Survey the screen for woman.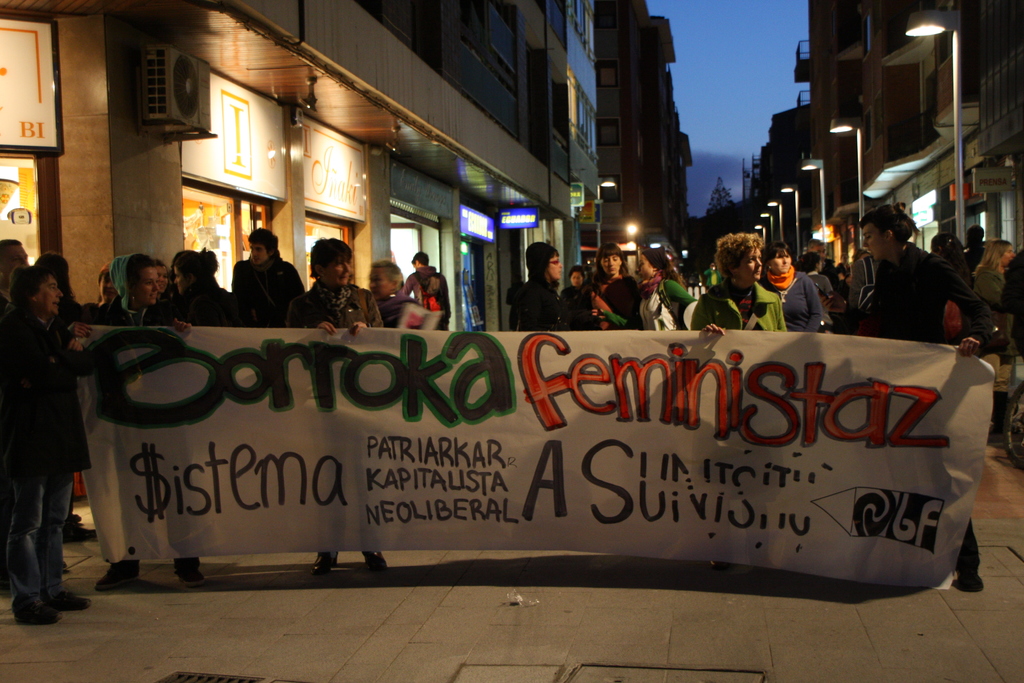
Survey found: box=[758, 240, 822, 334].
